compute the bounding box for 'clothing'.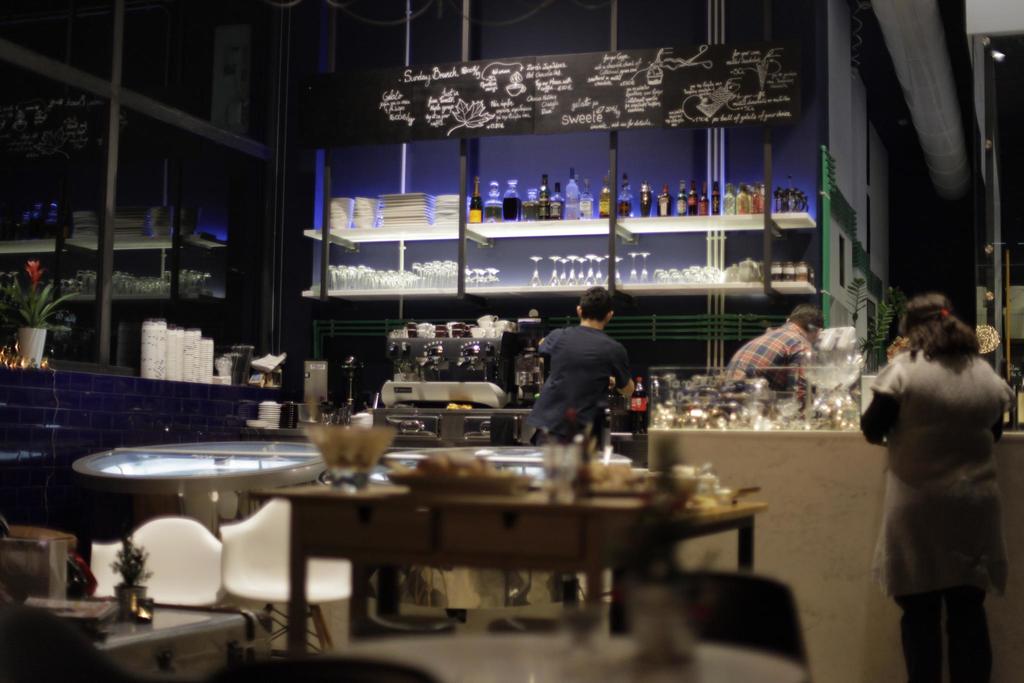
(x1=532, y1=304, x2=652, y2=447).
